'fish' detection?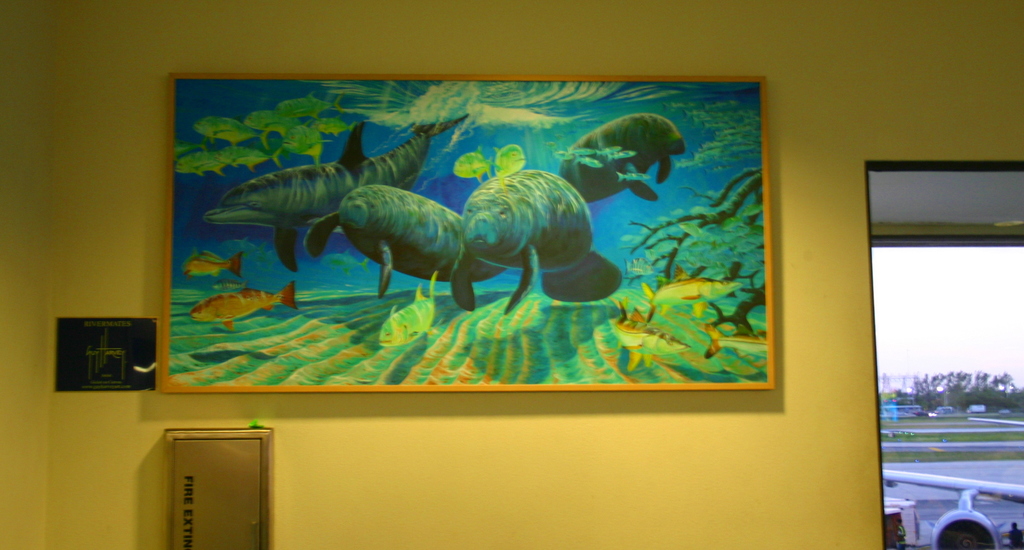
551/112/681/201
